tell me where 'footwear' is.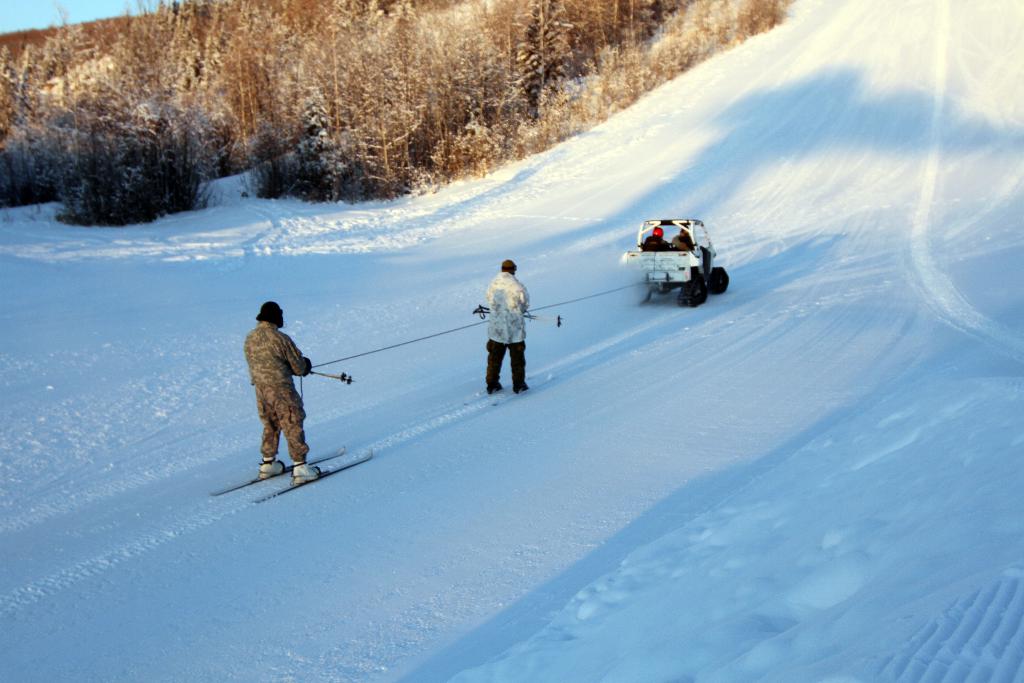
'footwear' is at [left=482, top=382, right=502, bottom=395].
